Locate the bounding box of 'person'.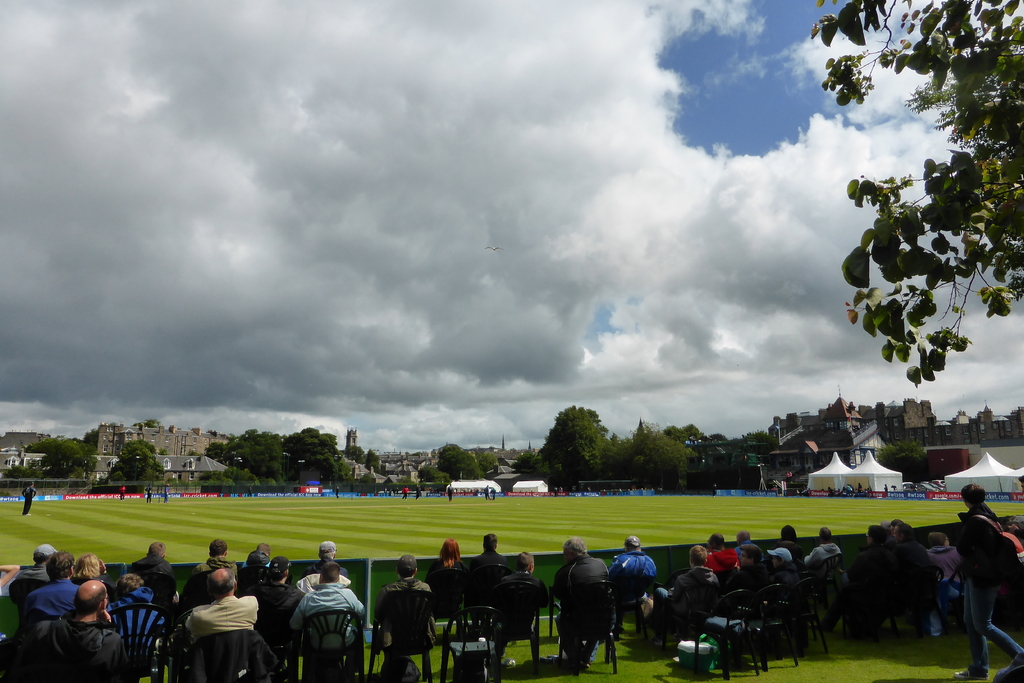
Bounding box: left=381, top=572, right=433, bottom=675.
